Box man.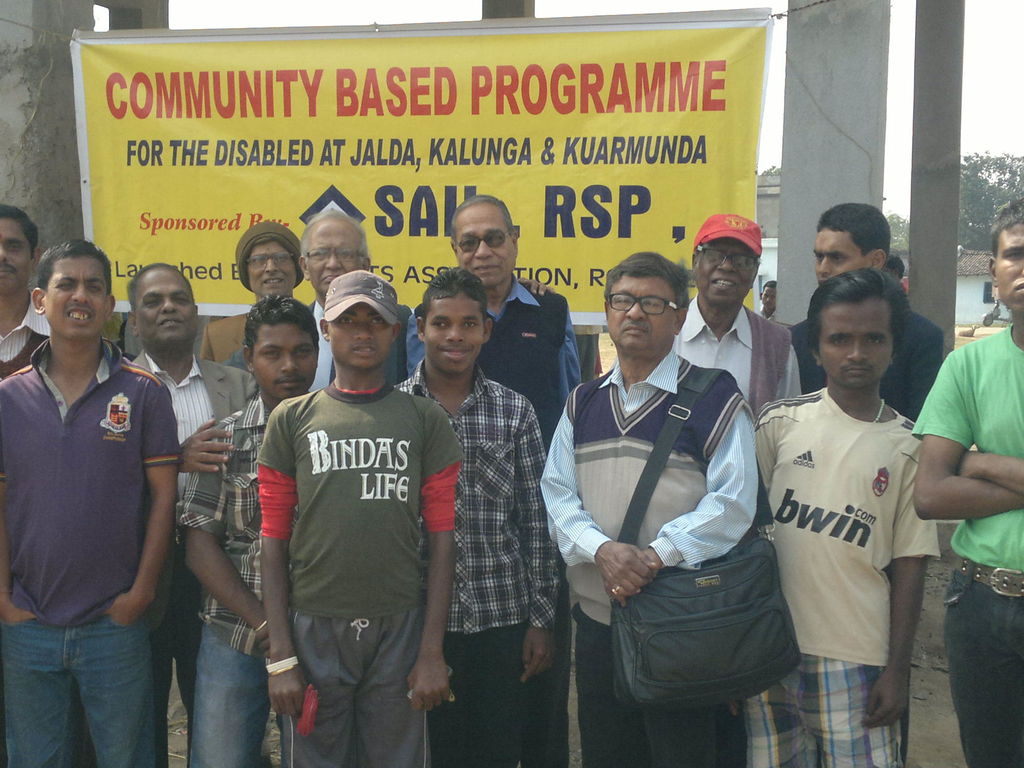
259 273 452 767.
